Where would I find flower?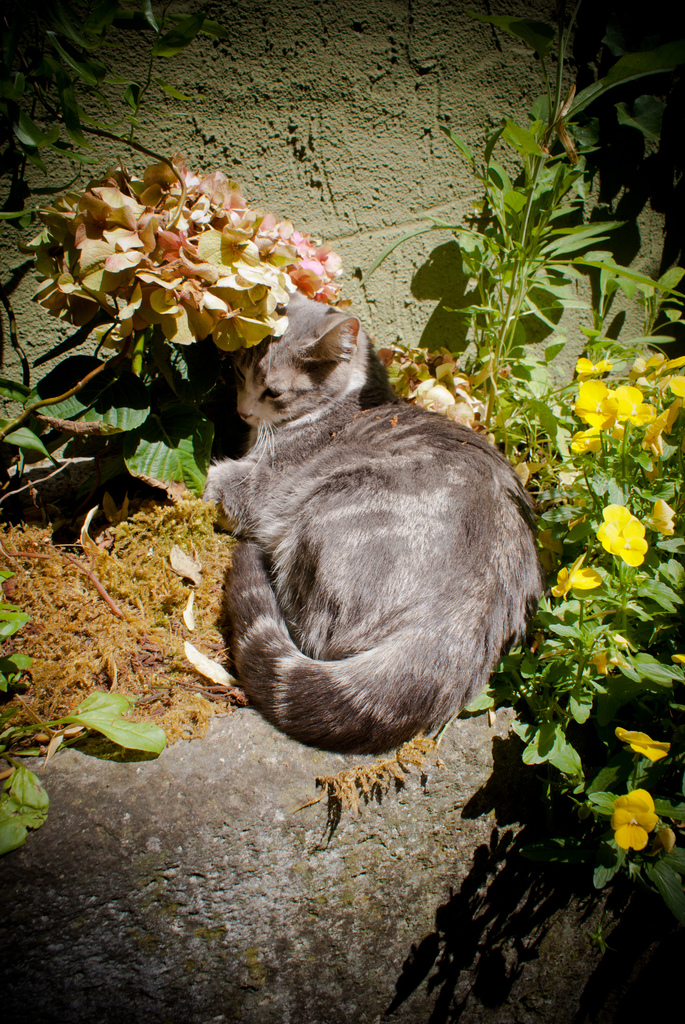
At select_region(574, 351, 615, 385).
